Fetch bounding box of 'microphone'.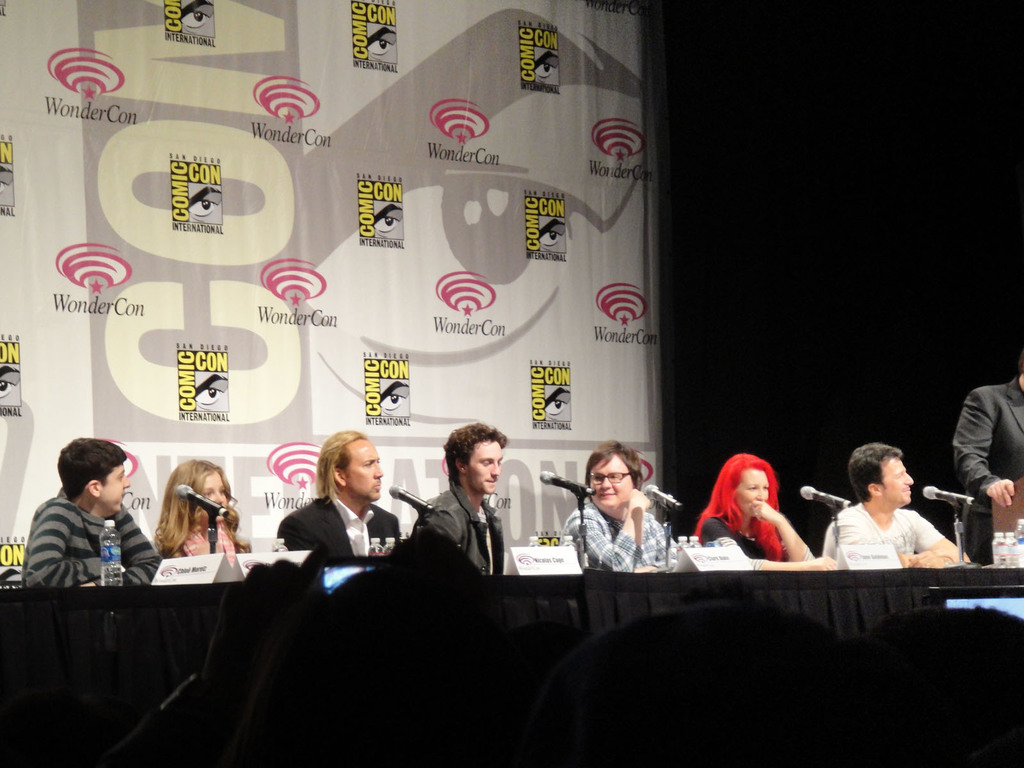
Bbox: 916,474,977,516.
